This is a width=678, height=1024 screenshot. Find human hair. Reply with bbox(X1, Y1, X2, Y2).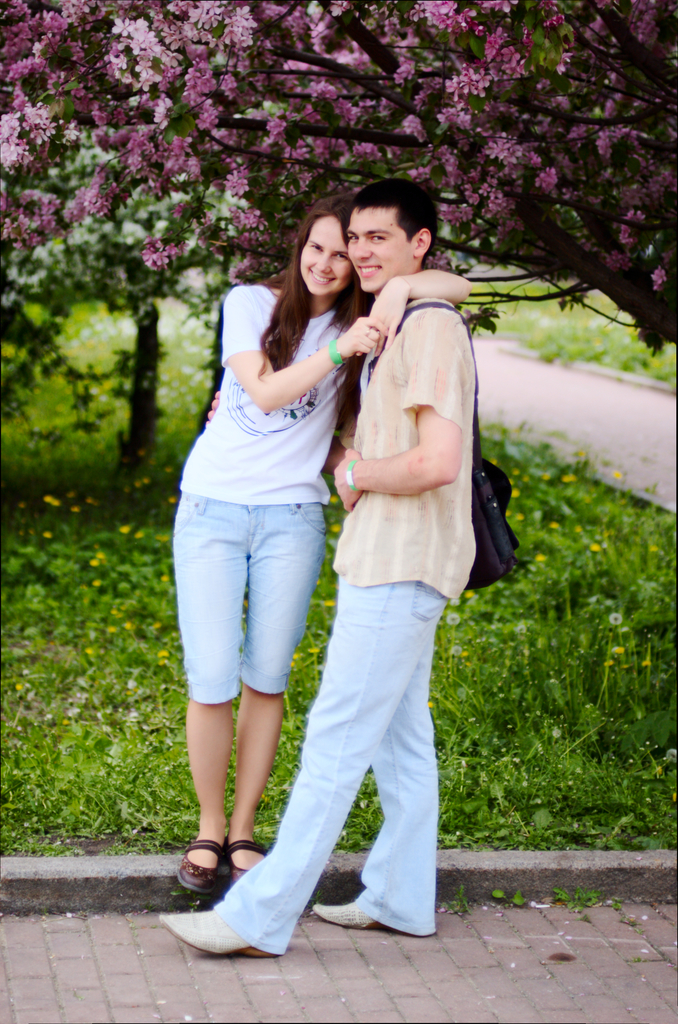
bbox(256, 195, 361, 371).
